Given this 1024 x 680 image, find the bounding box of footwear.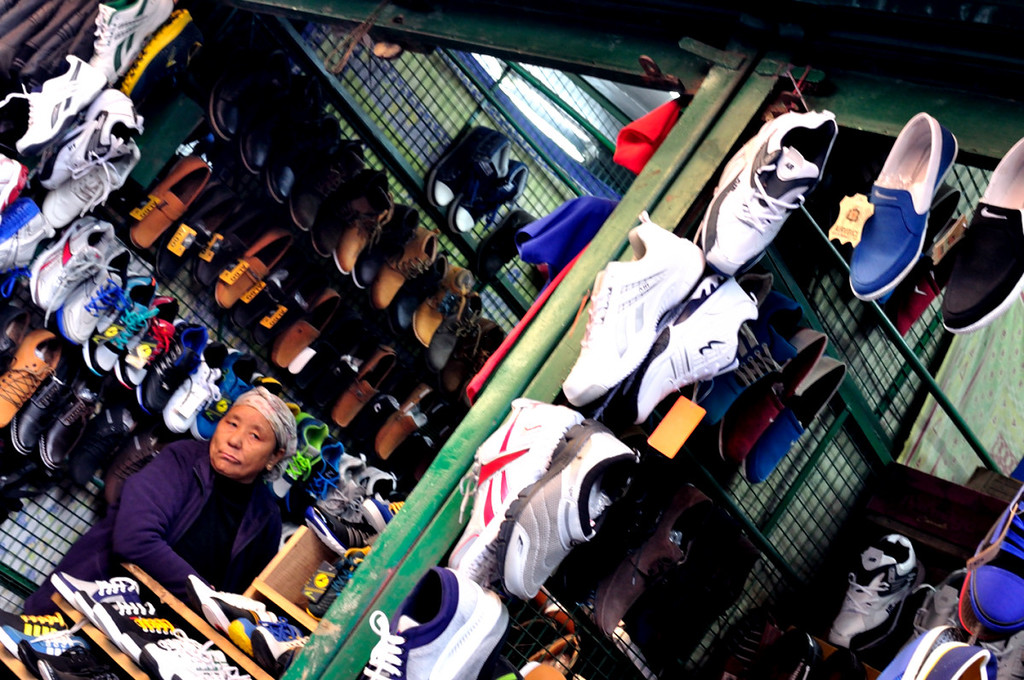
(x1=491, y1=422, x2=637, y2=608).
